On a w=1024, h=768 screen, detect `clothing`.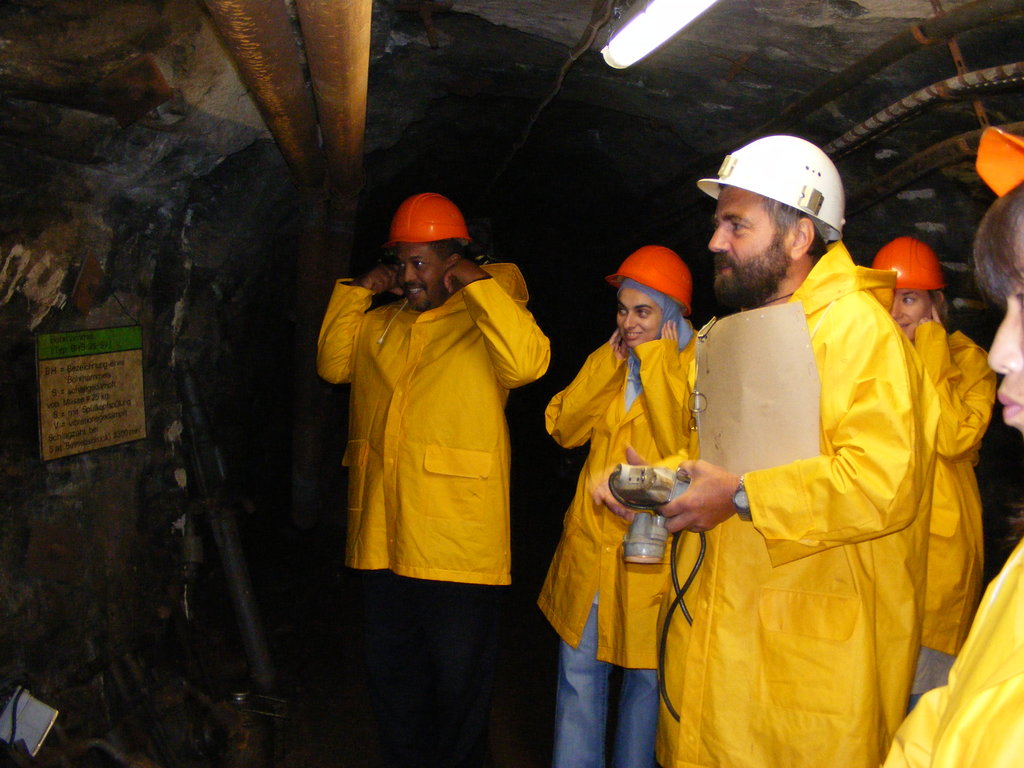
<box>543,321,694,767</box>.
